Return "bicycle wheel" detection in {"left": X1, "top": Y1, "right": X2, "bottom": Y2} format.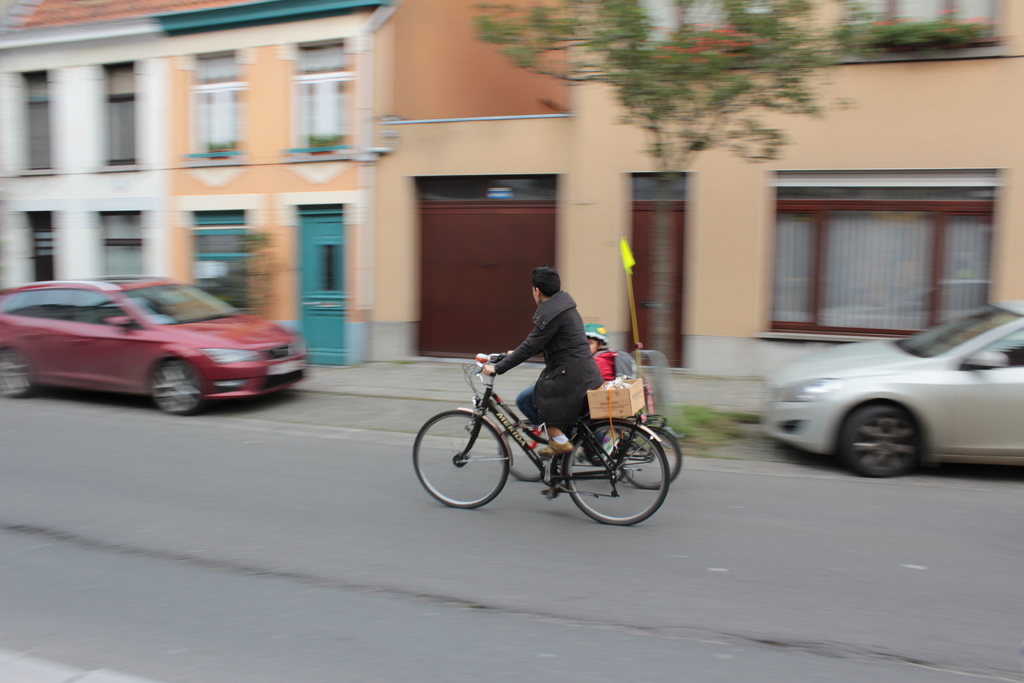
{"left": 611, "top": 425, "right": 686, "bottom": 495}.
